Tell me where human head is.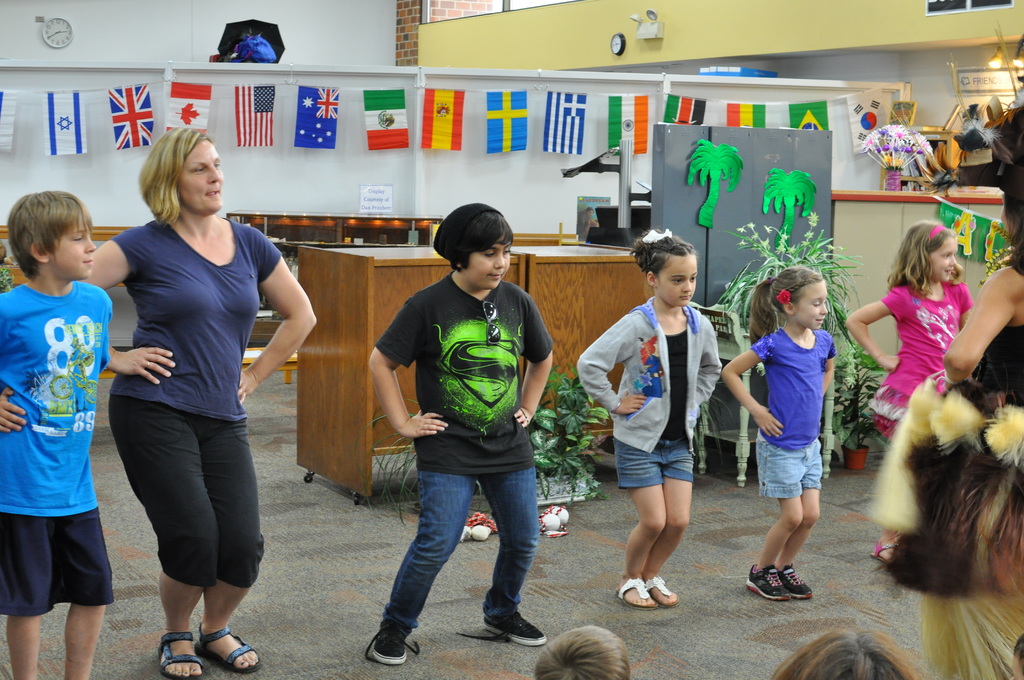
human head is at {"x1": 779, "y1": 264, "x2": 826, "y2": 327}.
